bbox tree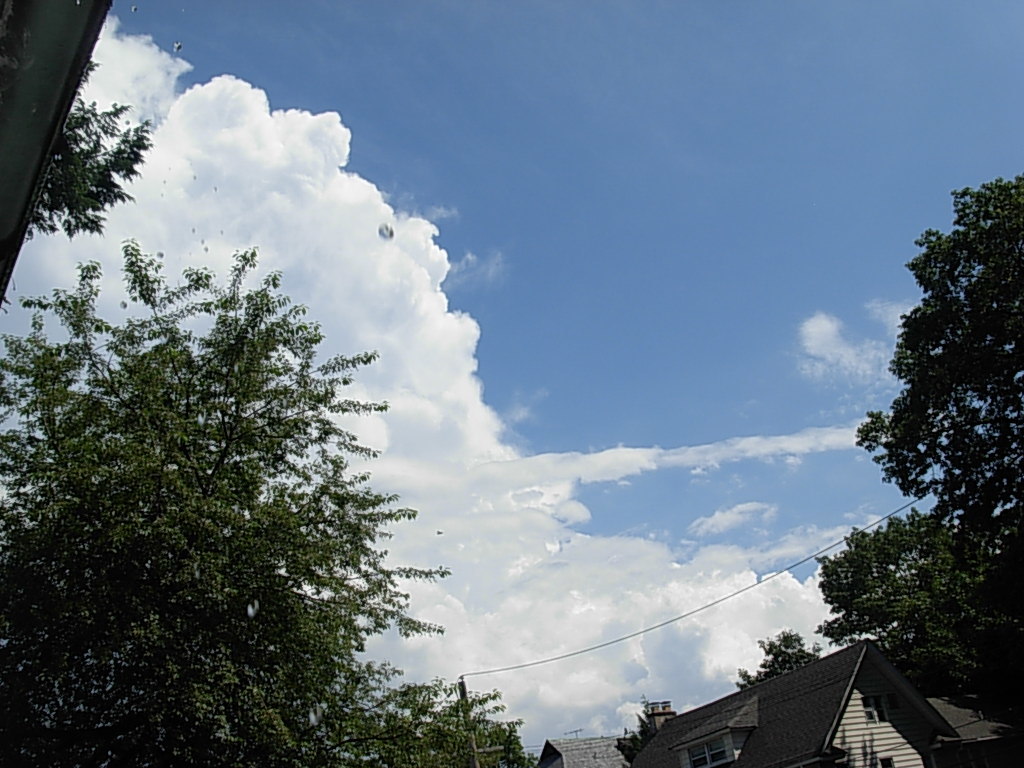
{"left": 617, "top": 699, "right": 684, "bottom": 767}
